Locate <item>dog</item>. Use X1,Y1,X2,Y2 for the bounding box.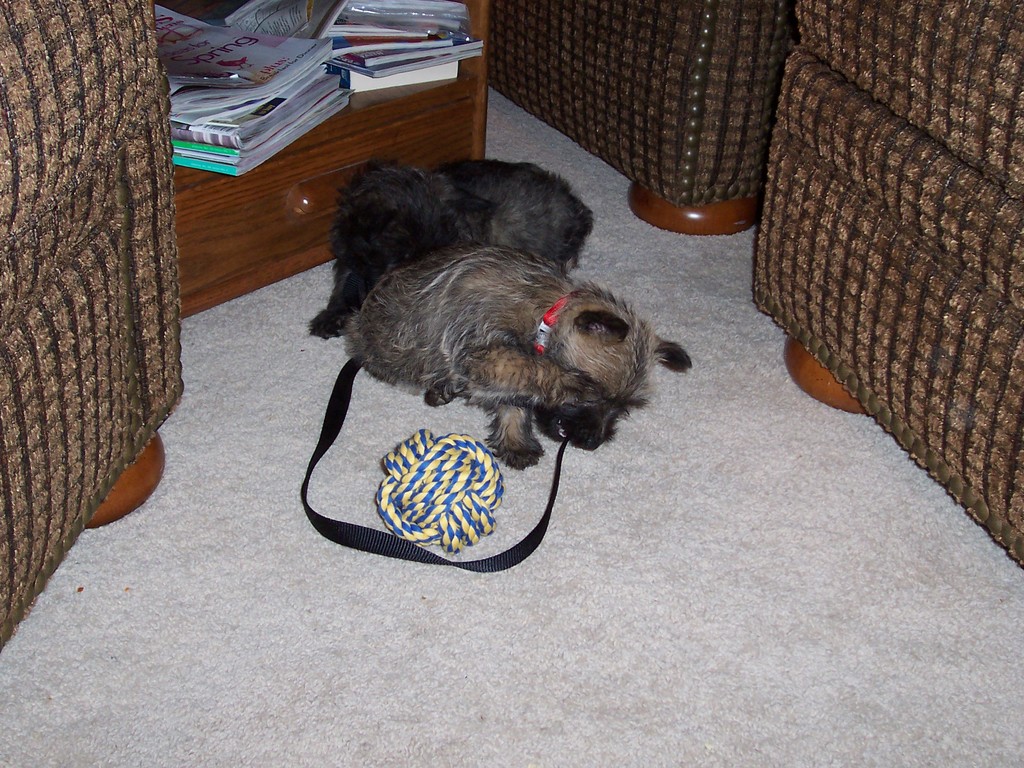
307,161,597,340.
